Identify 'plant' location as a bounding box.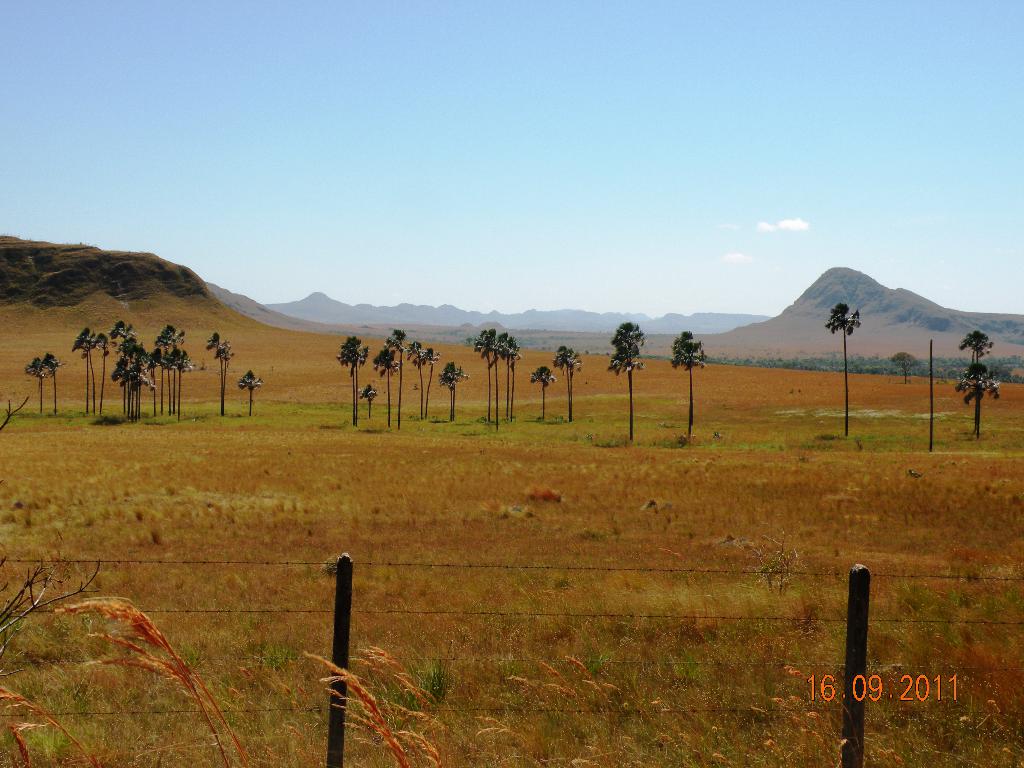
crop(45, 593, 253, 767).
